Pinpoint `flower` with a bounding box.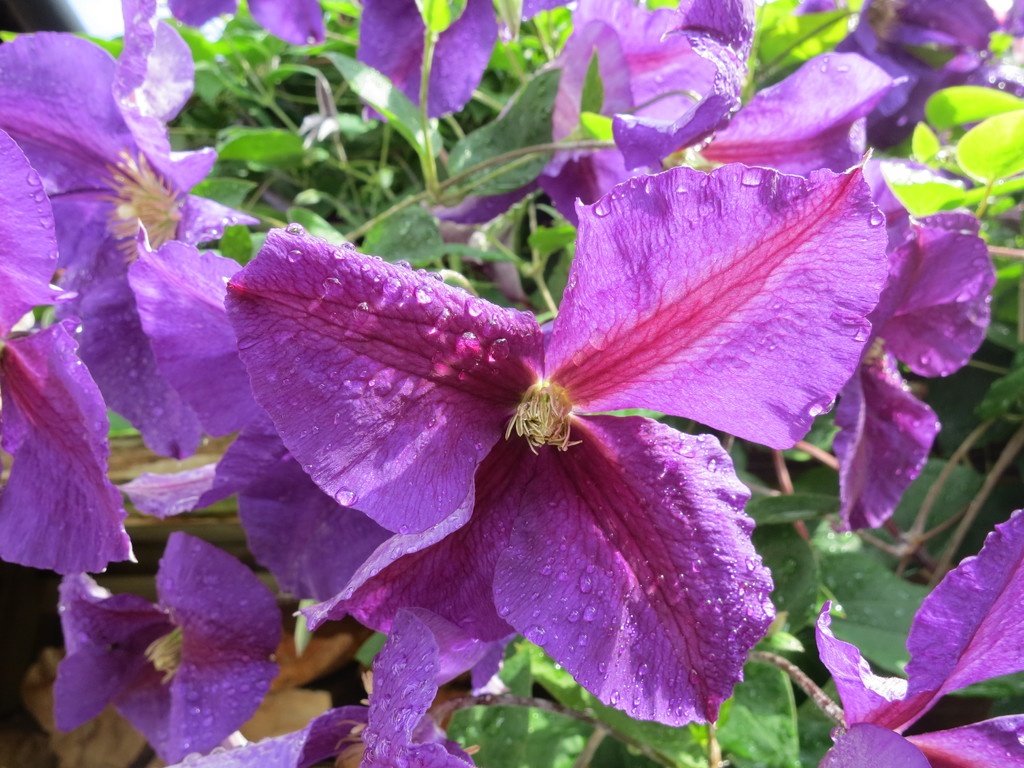
(0,127,137,577).
